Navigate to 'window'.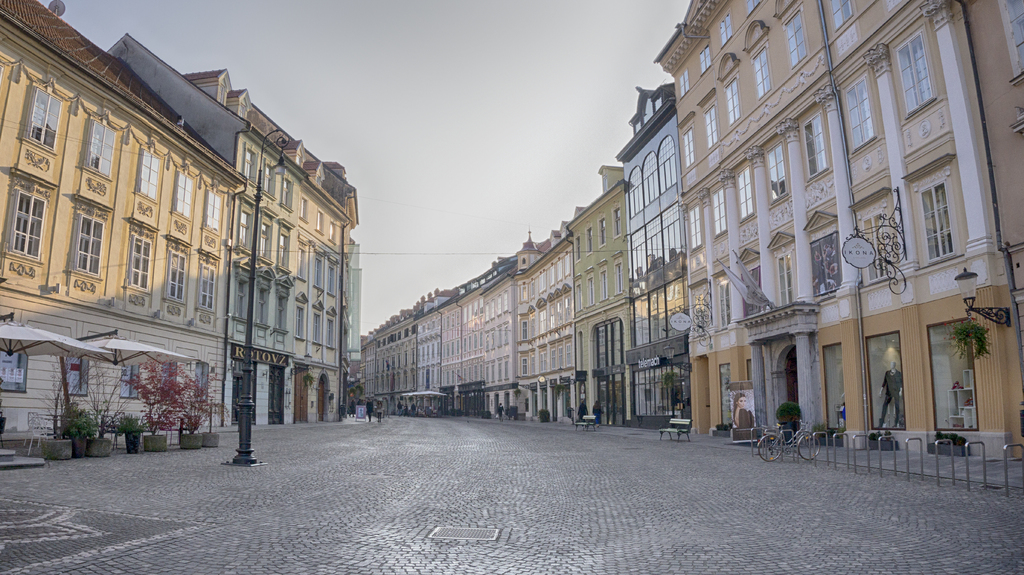
Navigation target: <box>10,190,47,256</box>.
